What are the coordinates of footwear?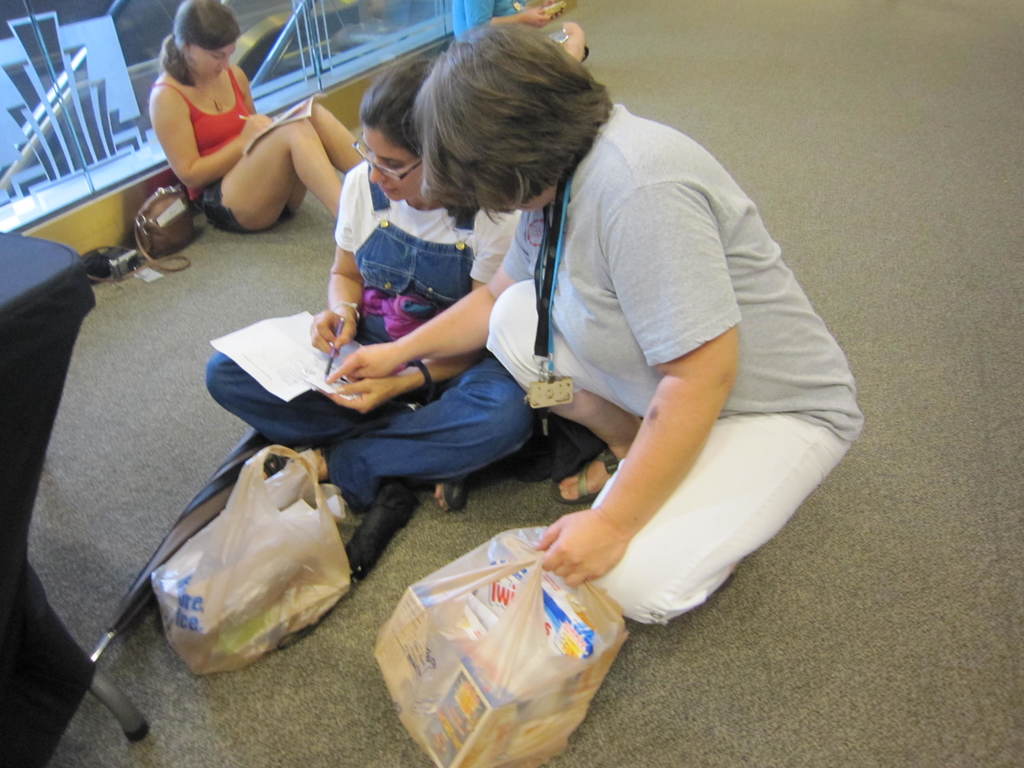
(left=432, top=474, right=477, bottom=515).
